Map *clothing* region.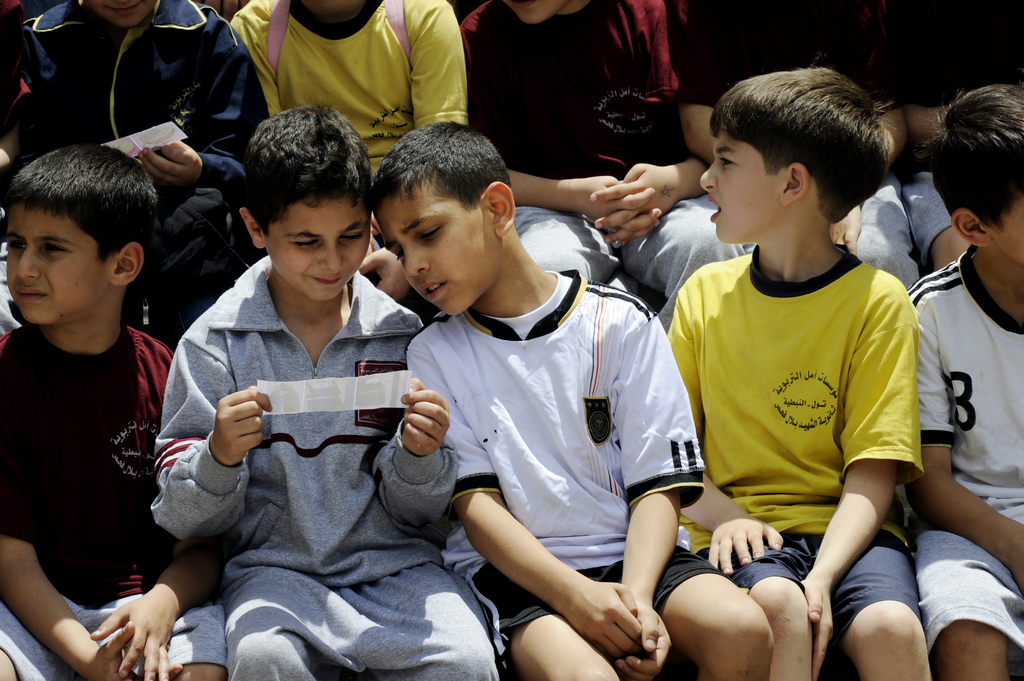
Mapped to <region>5, 0, 253, 278</region>.
